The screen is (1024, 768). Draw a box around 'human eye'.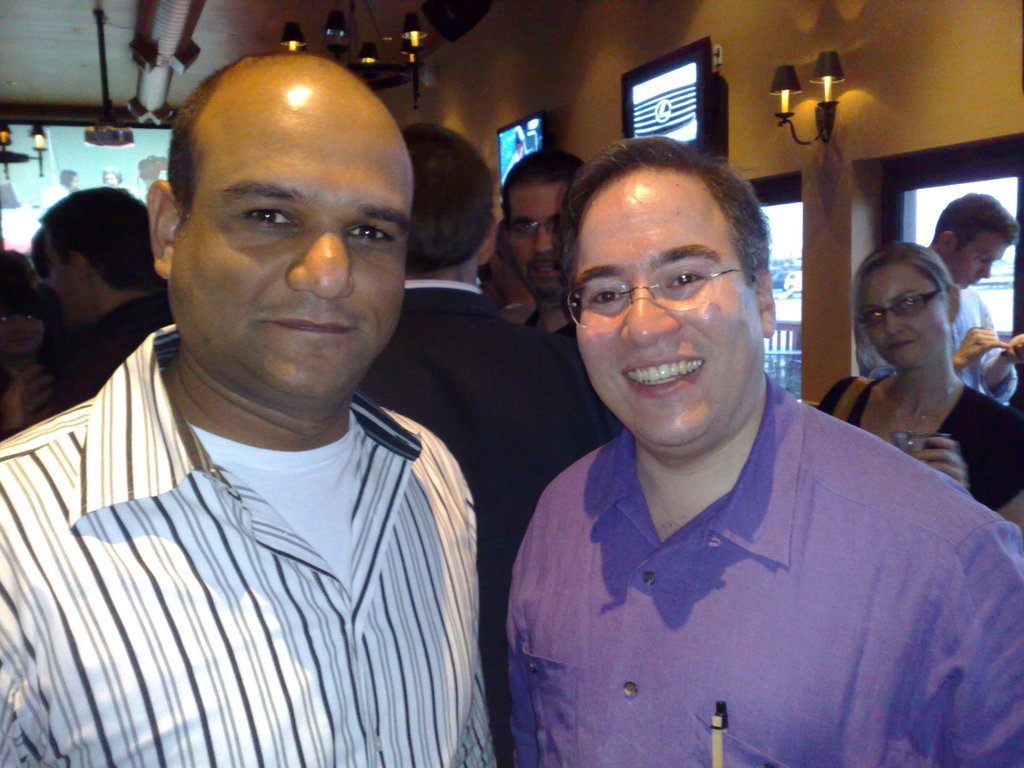
Rect(976, 255, 987, 263).
